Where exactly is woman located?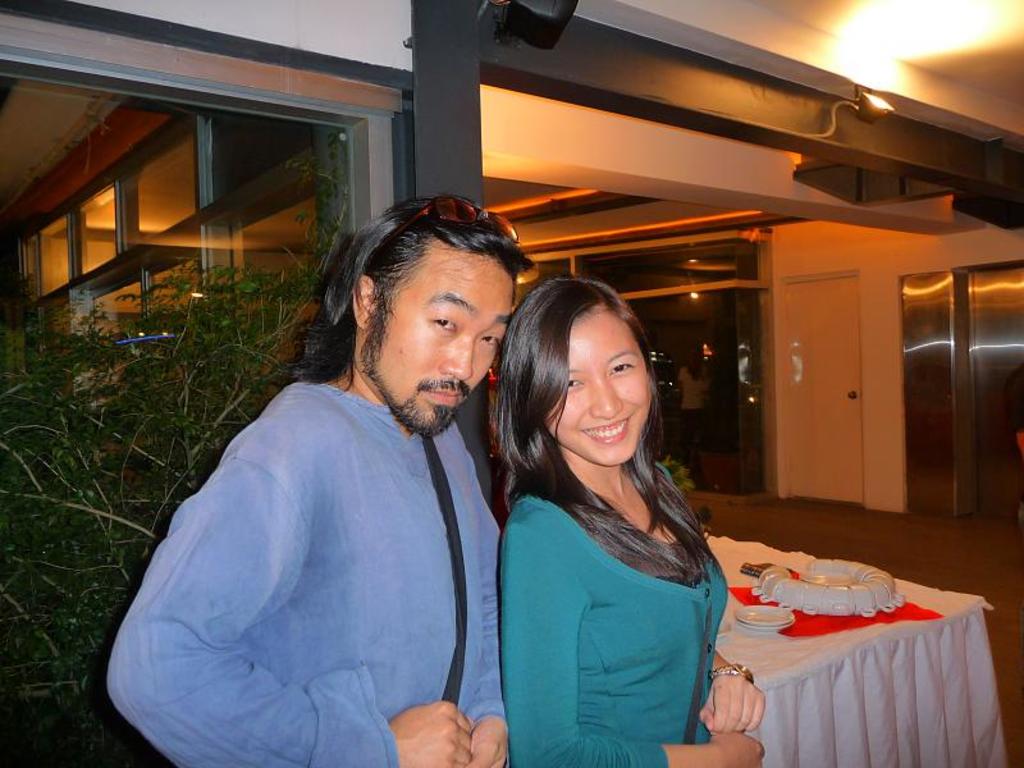
Its bounding box is {"left": 477, "top": 274, "right": 744, "bottom": 767}.
